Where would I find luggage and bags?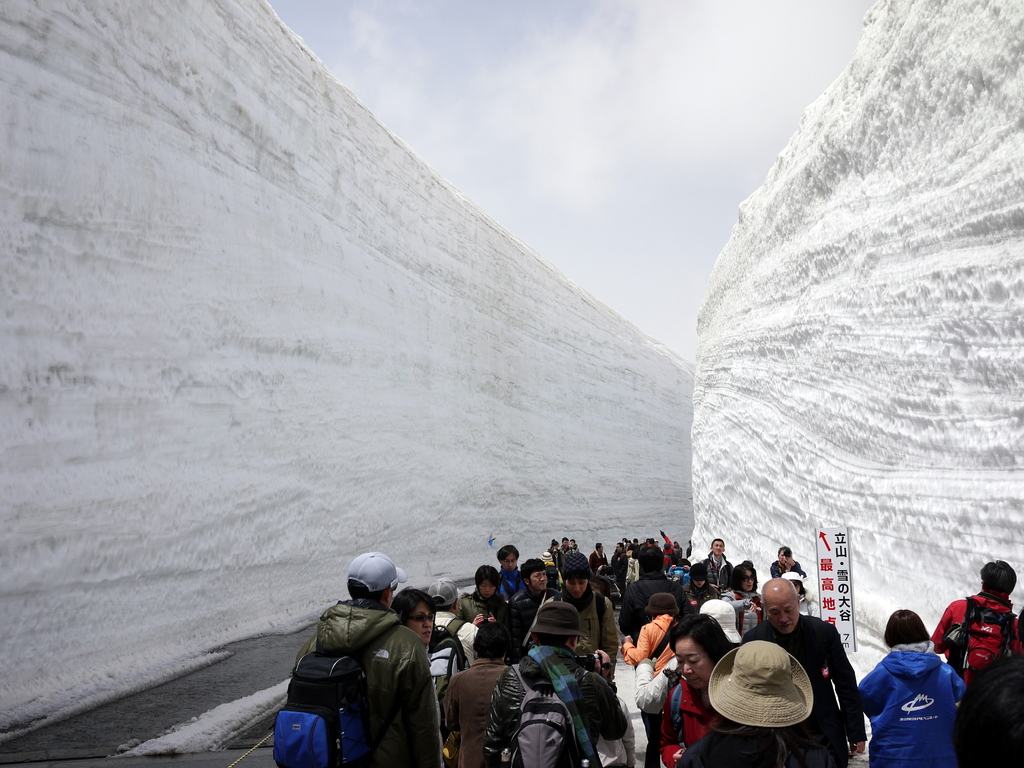
At {"x1": 550, "y1": 593, "x2": 605, "y2": 630}.
